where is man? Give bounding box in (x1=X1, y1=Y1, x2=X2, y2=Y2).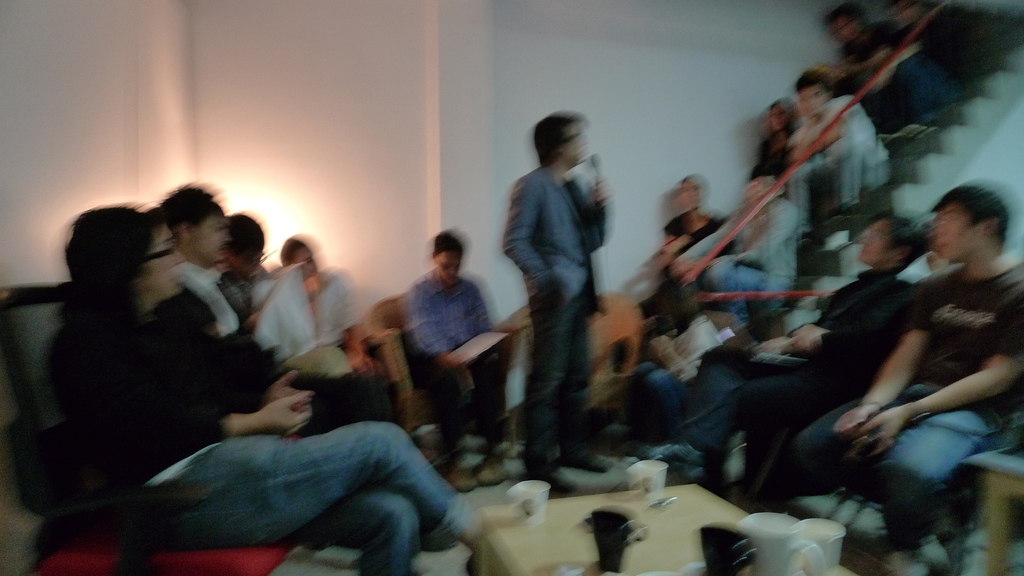
(x1=698, y1=218, x2=943, y2=503).
